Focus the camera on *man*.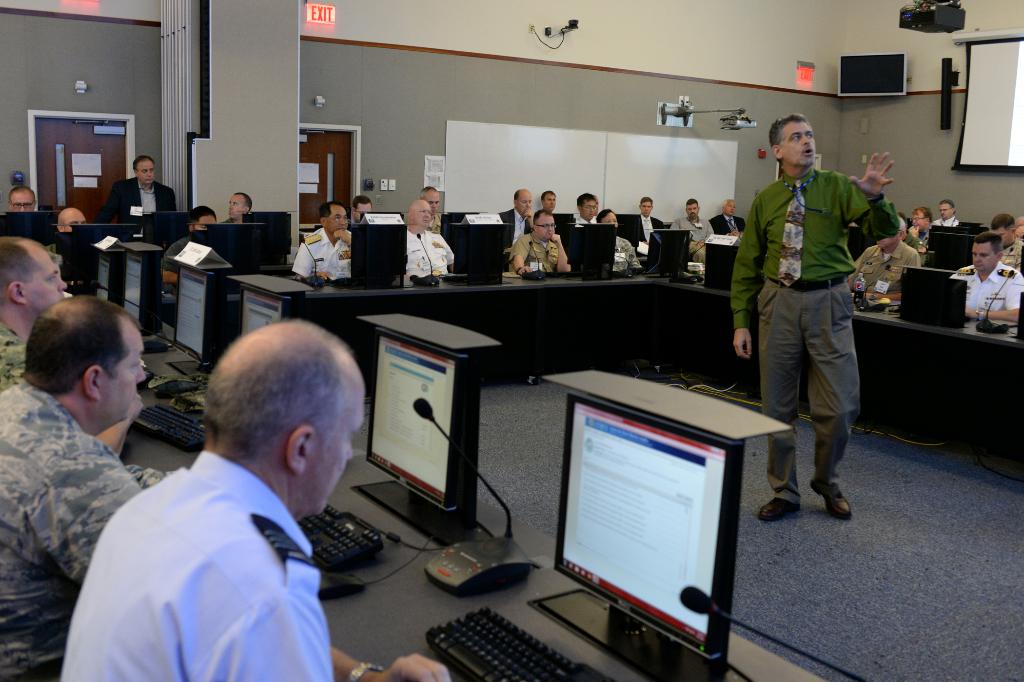
Focus region: Rect(538, 191, 557, 218).
